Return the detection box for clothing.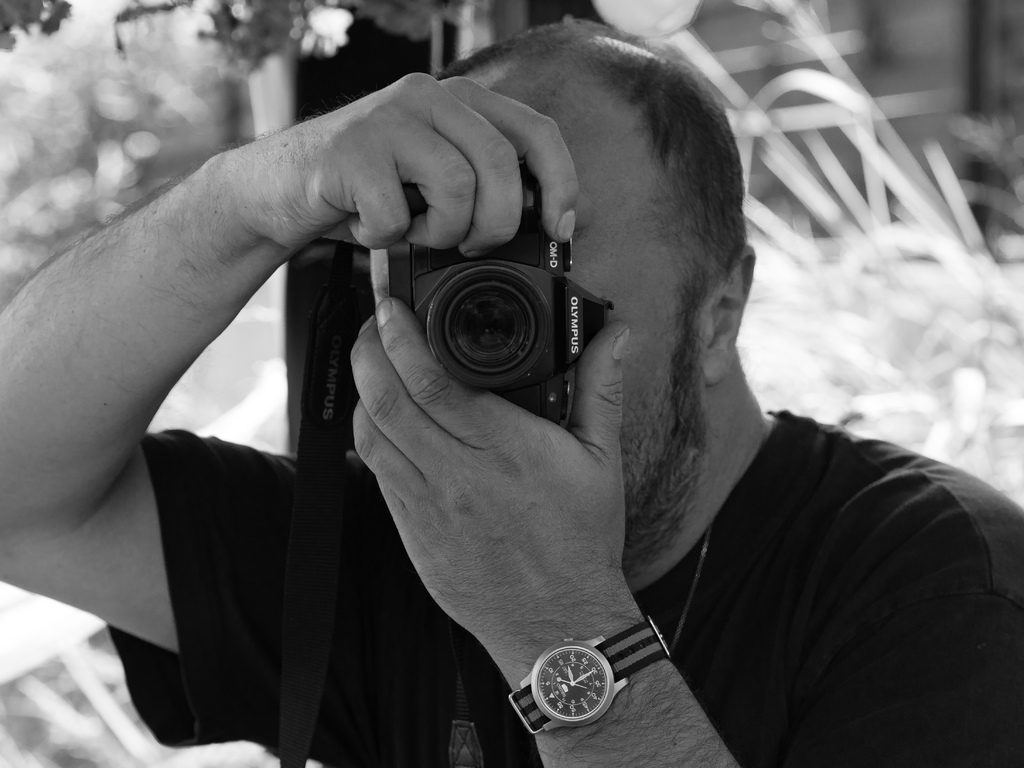
<box>105,404,1023,764</box>.
